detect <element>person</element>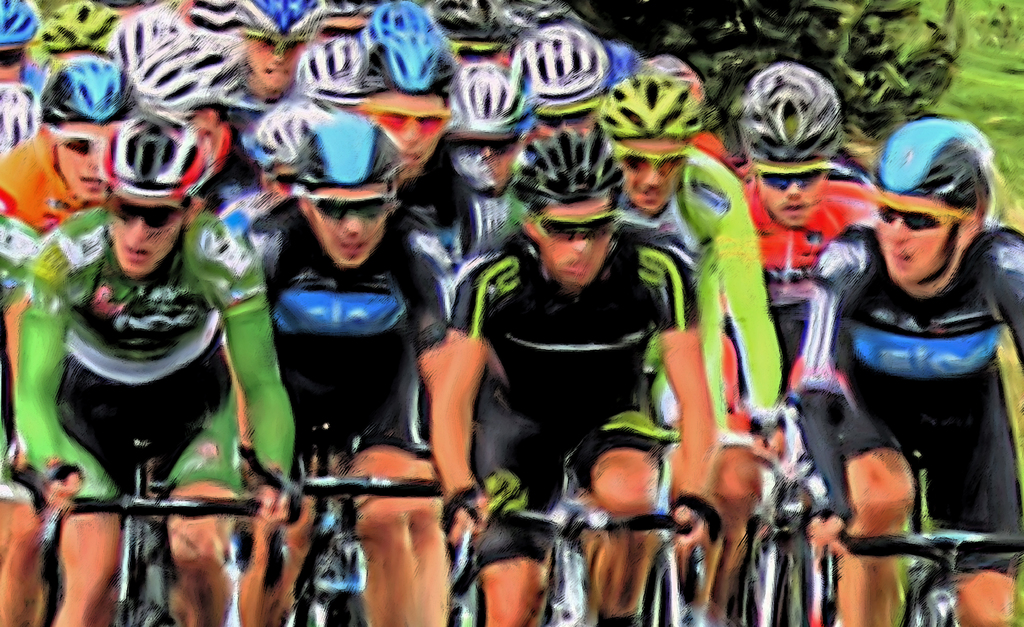
l=33, t=0, r=123, b=75
